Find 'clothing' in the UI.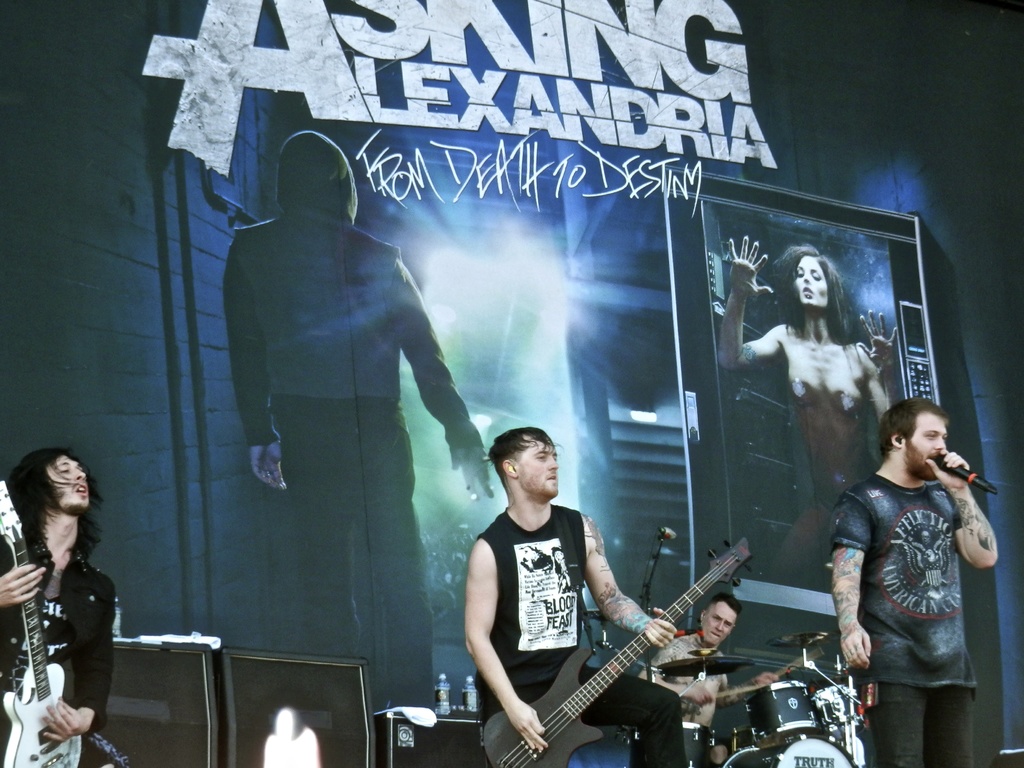
UI element at box=[223, 218, 492, 710].
